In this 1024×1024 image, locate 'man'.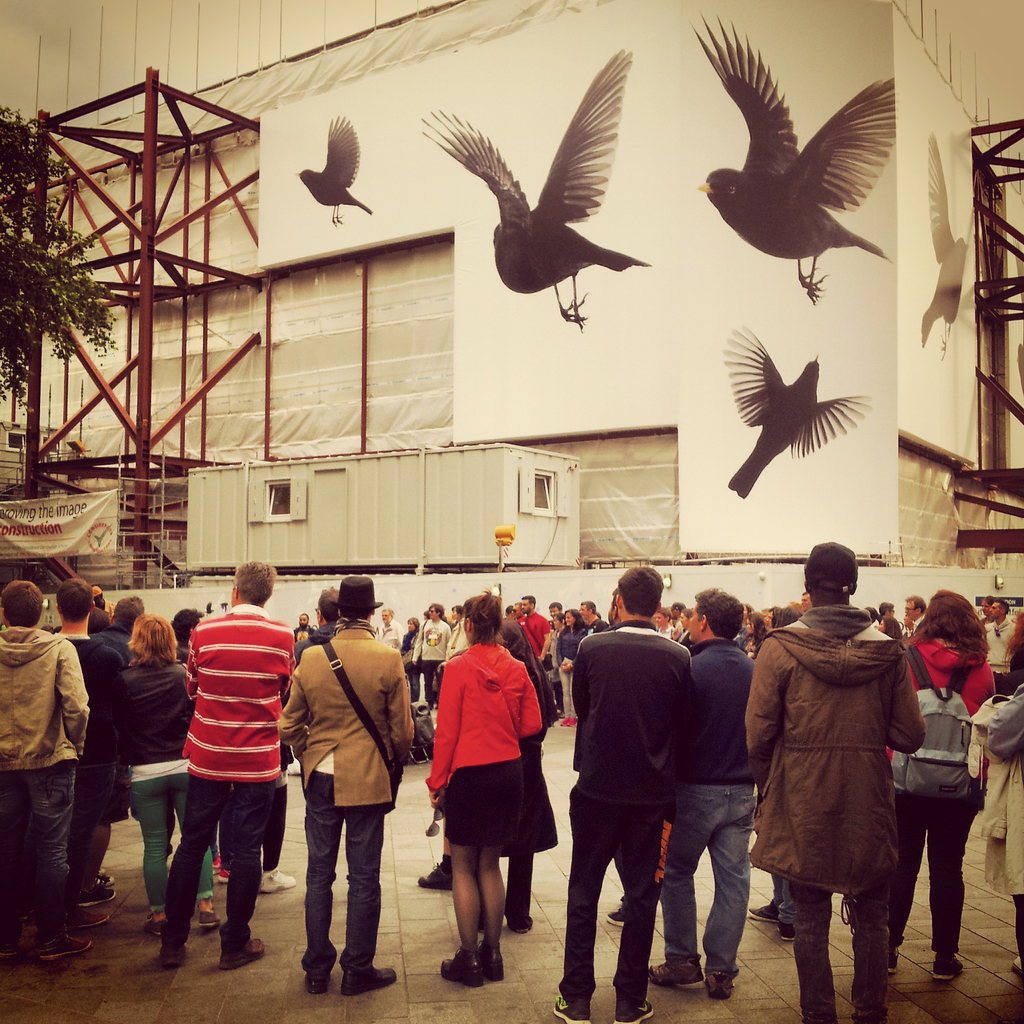
Bounding box: l=648, t=581, r=769, b=1001.
